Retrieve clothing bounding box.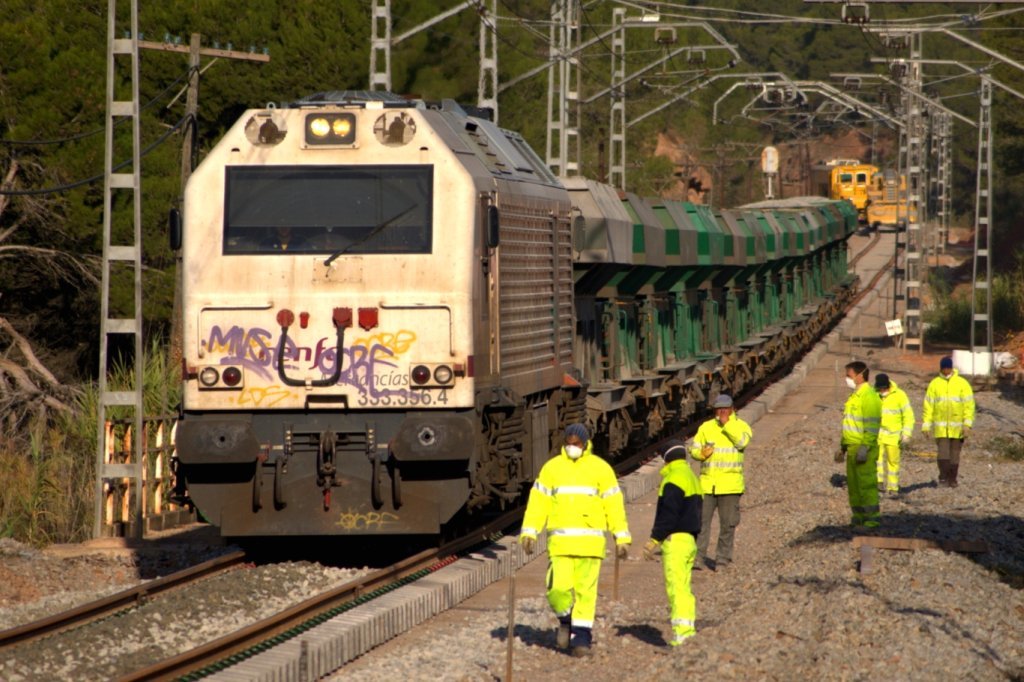
Bounding box: BBox(644, 450, 703, 627).
